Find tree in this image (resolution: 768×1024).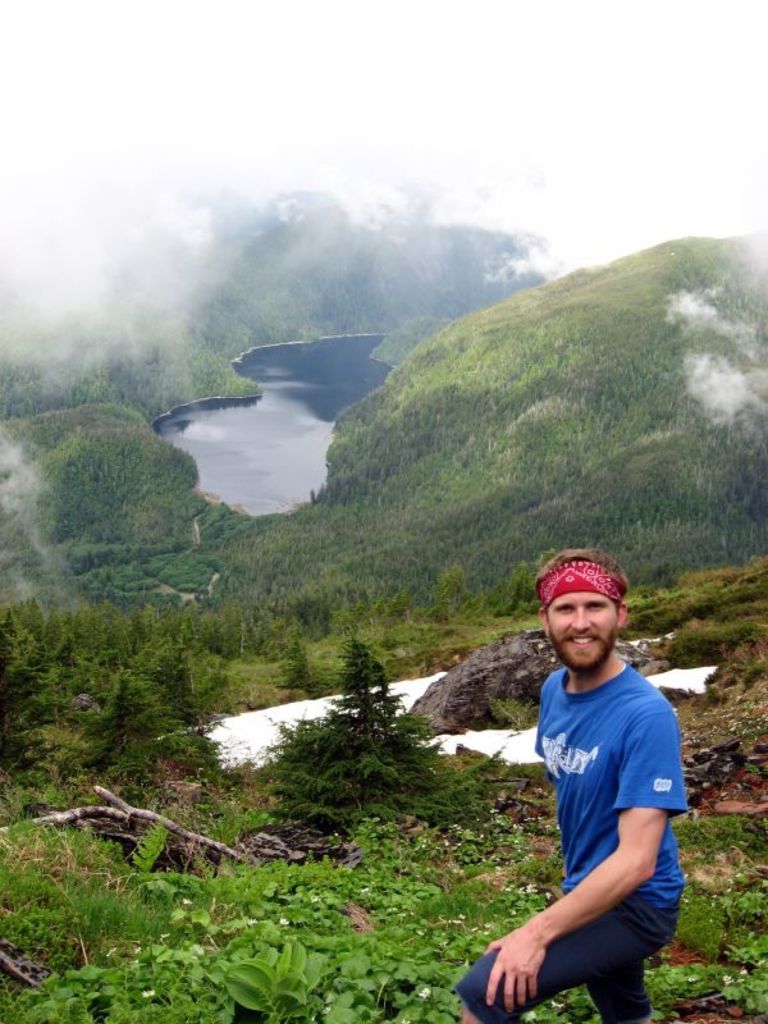
x1=106, y1=650, x2=212, y2=831.
